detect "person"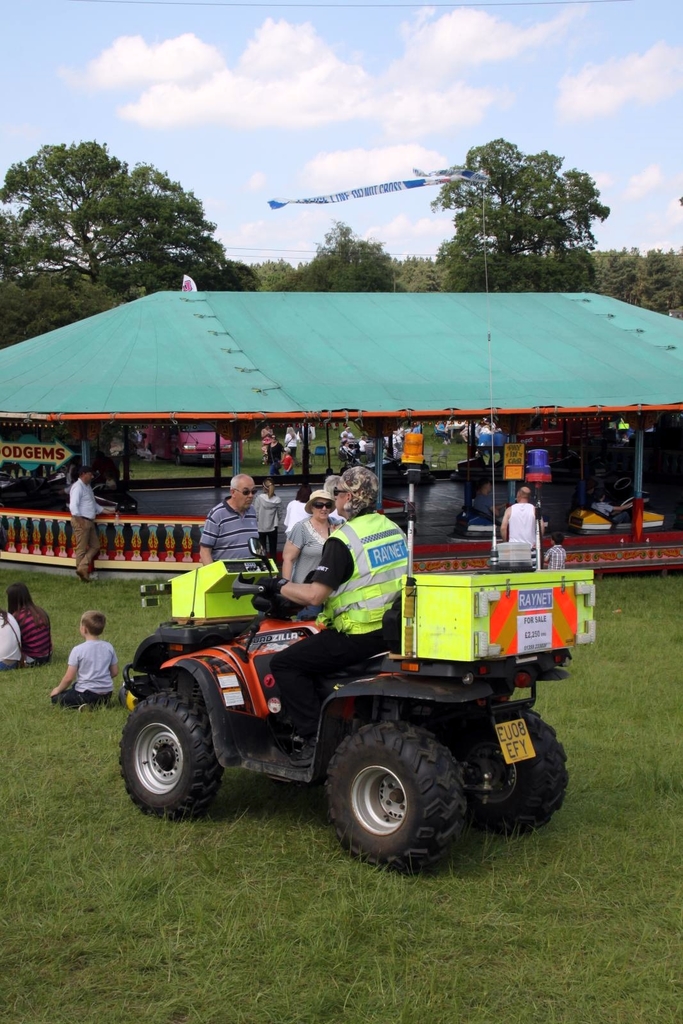
rect(66, 467, 106, 584)
